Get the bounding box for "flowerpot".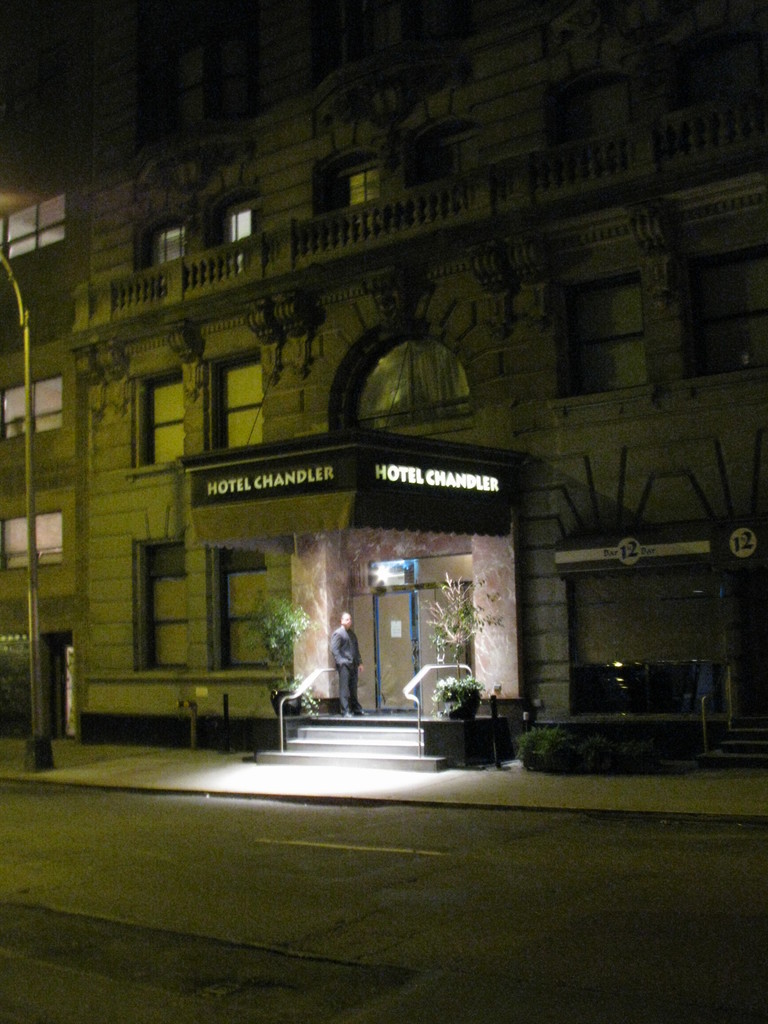
(left=268, top=685, right=303, bottom=717).
